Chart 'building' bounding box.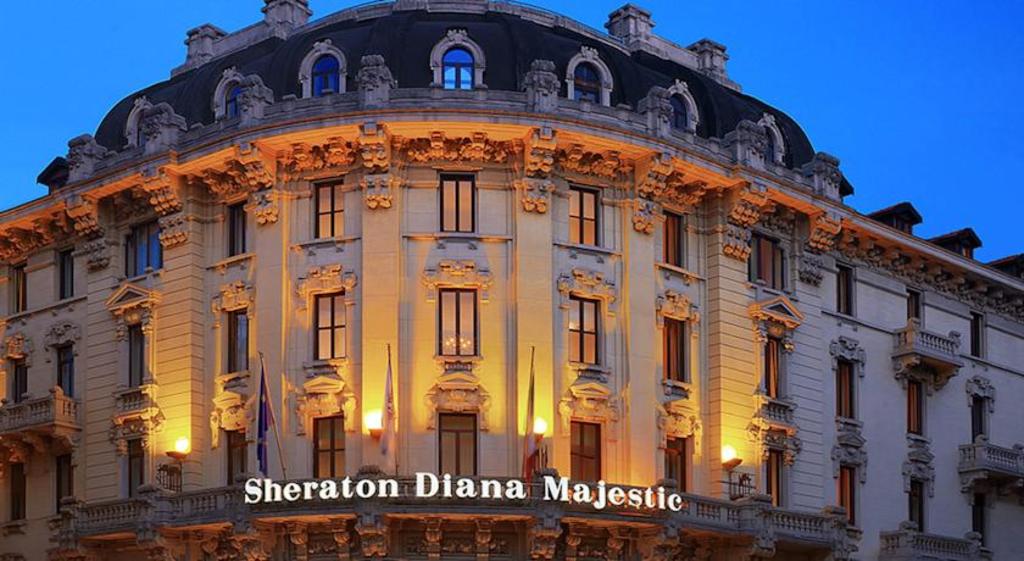
Charted: 0:0:1023:560.
